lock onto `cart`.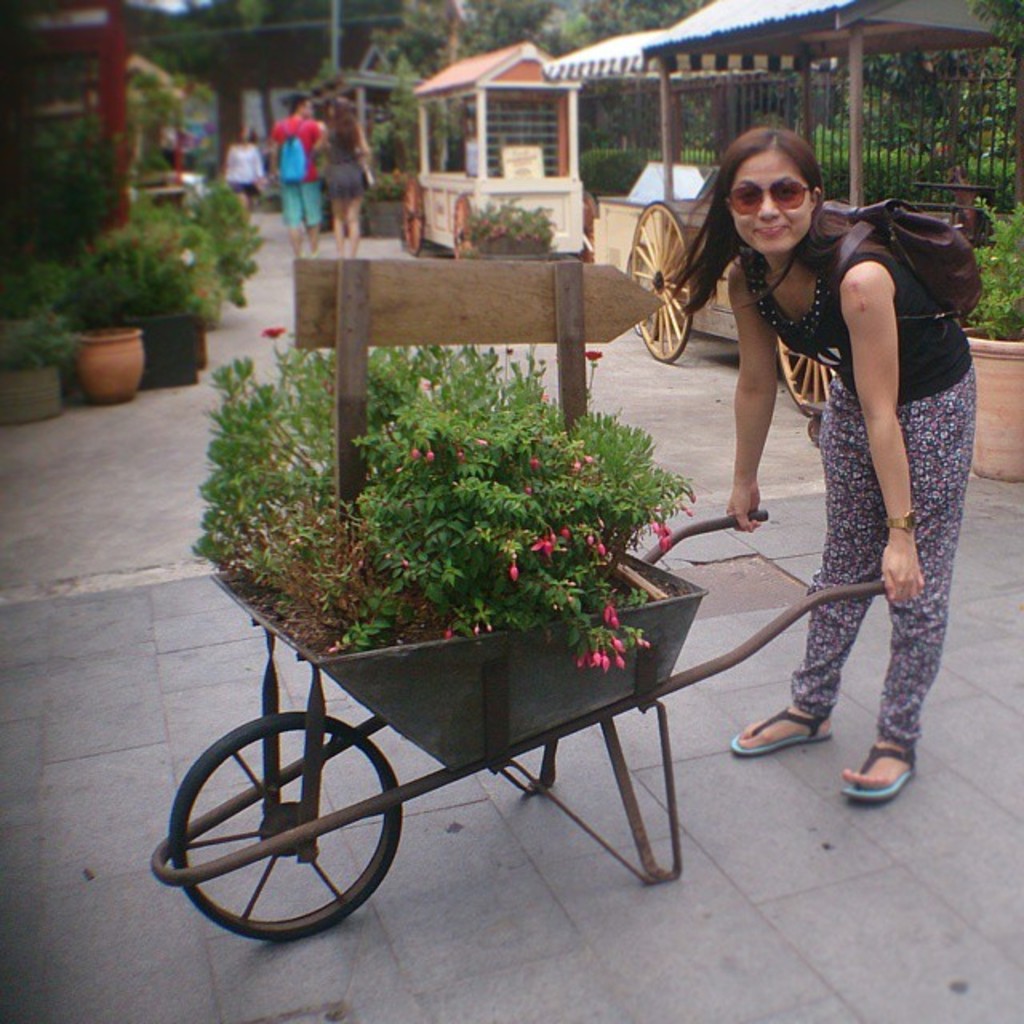
Locked: {"x1": 398, "y1": 37, "x2": 597, "y2": 264}.
